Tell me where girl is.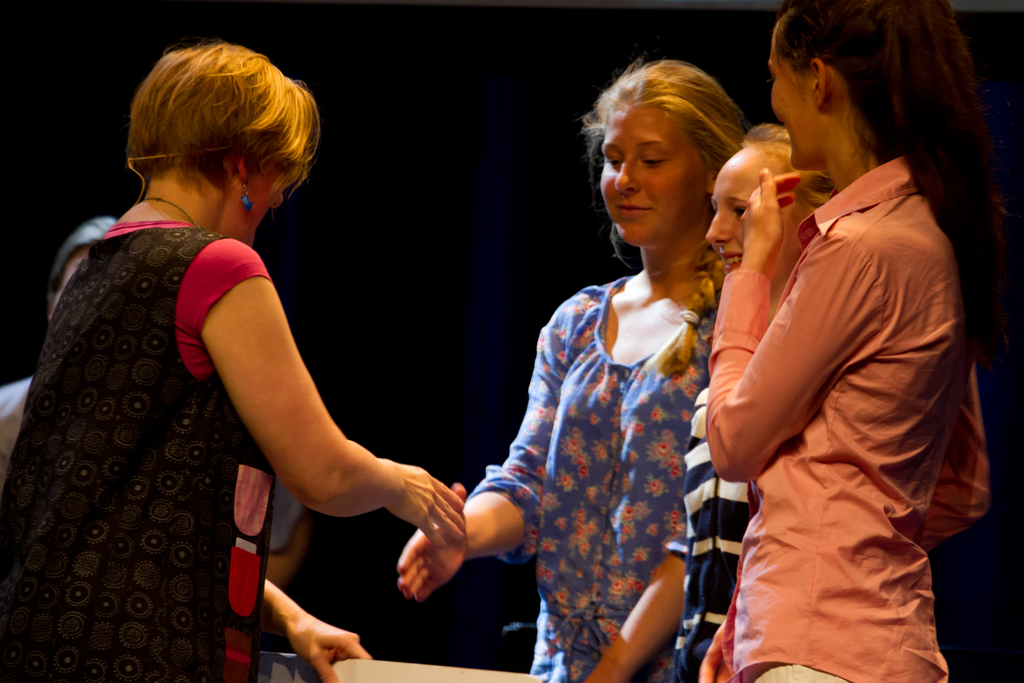
girl is at bbox(682, 128, 831, 682).
